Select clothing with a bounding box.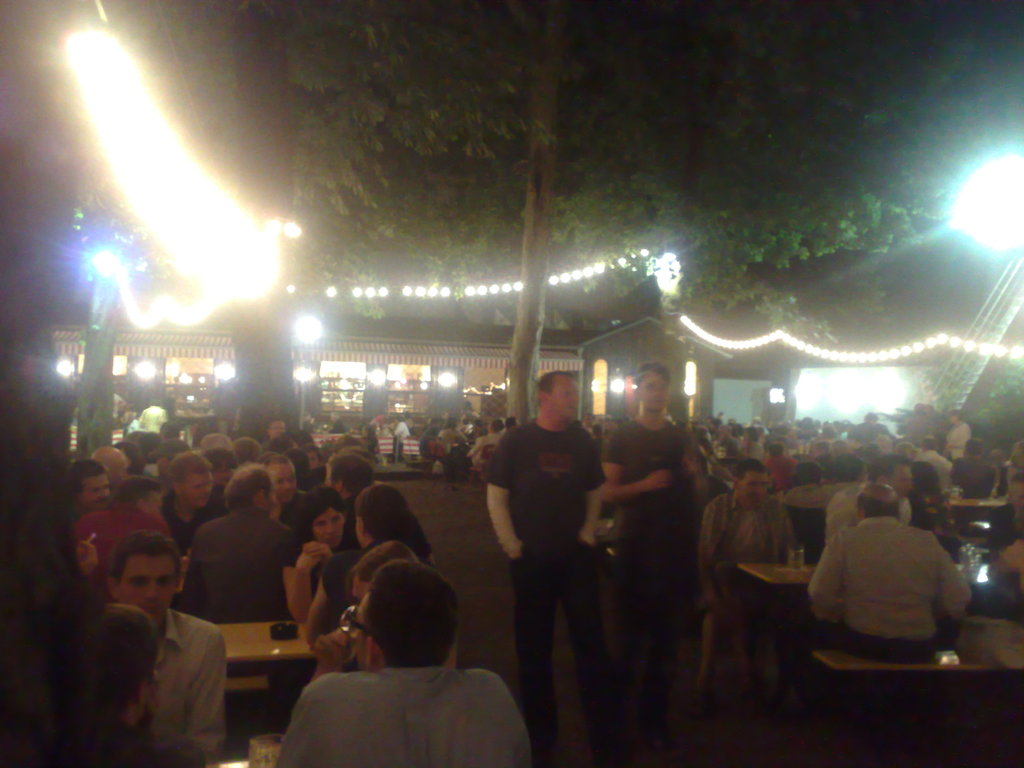
bbox=[333, 486, 361, 542].
